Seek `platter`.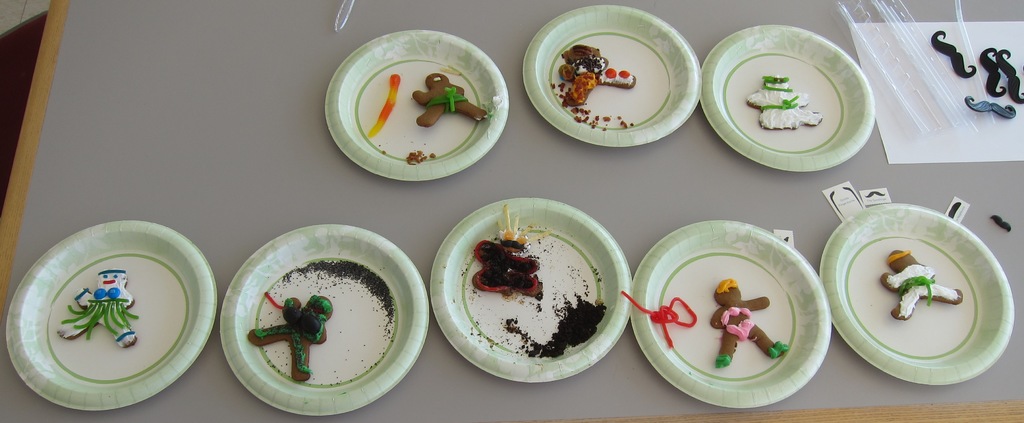
<region>821, 201, 1014, 385</region>.
